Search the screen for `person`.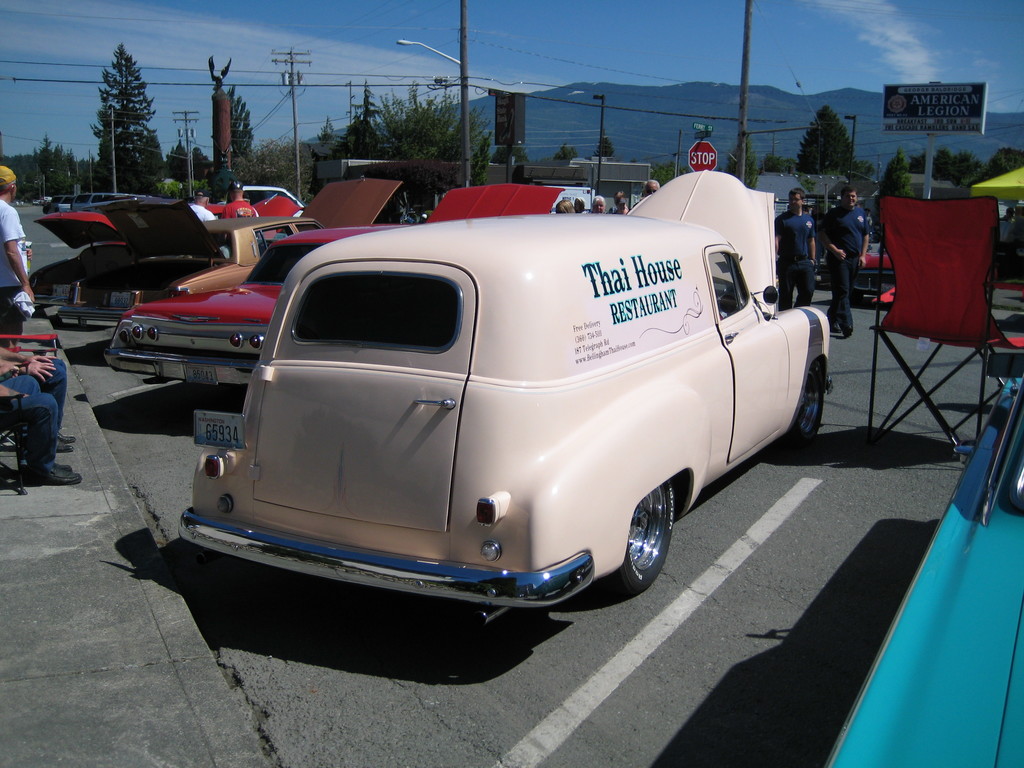
Found at 557:197:572:217.
